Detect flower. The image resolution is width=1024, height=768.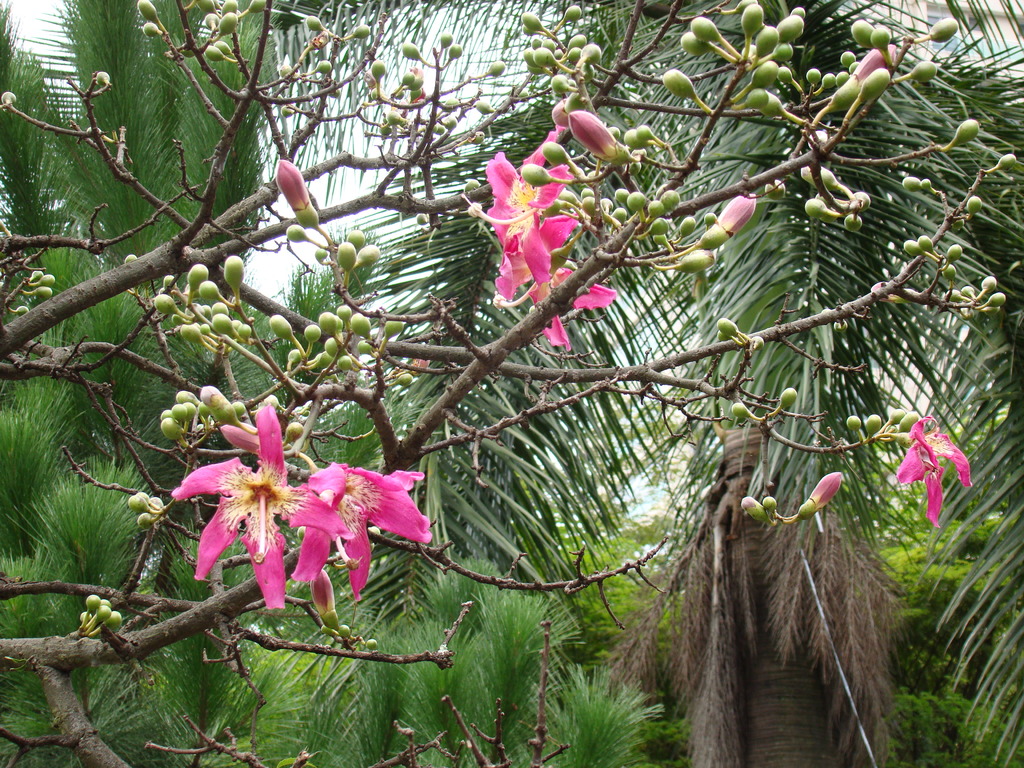
l=452, t=148, r=580, b=285.
